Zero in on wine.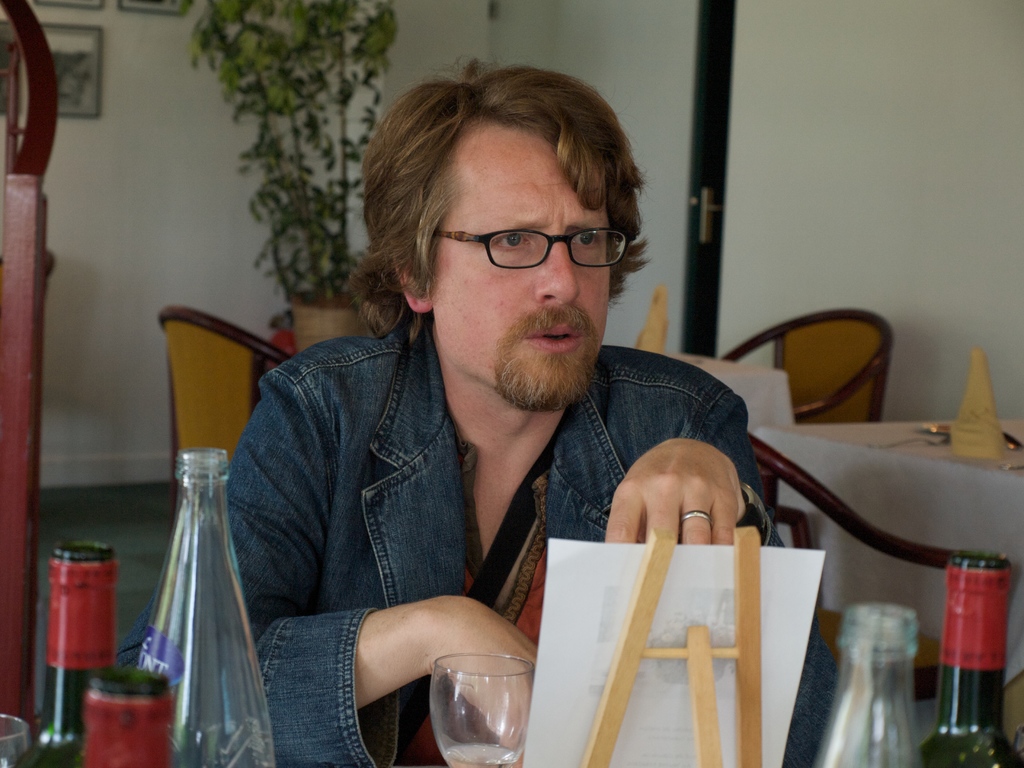
Zeroed in: [13, 532, 124, 767].
